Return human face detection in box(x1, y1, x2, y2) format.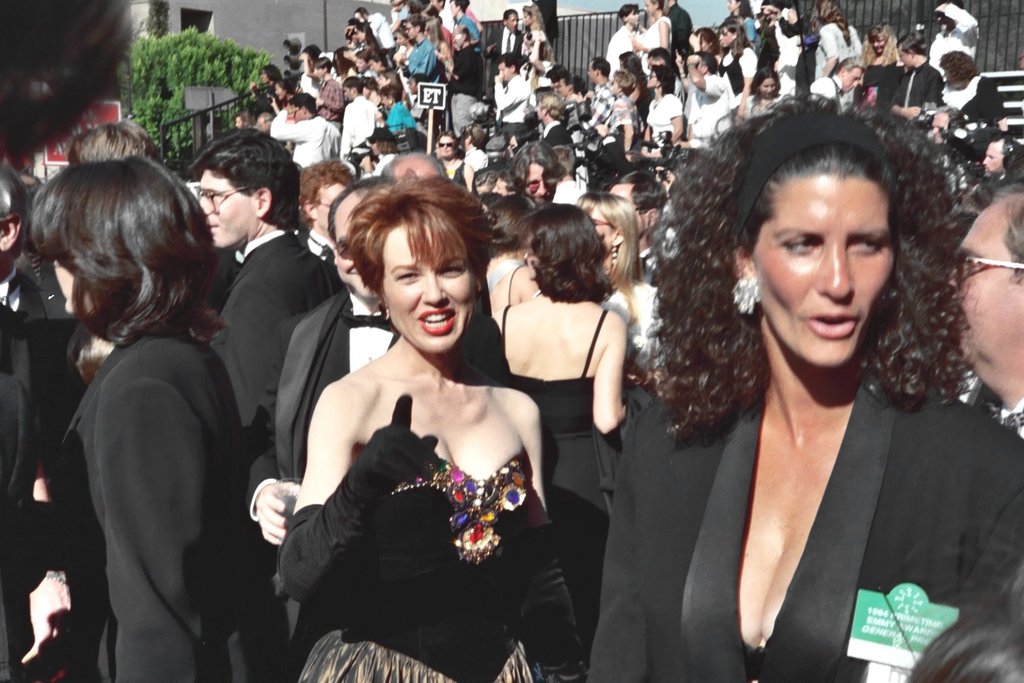
box(643, 0, 655, 18).
